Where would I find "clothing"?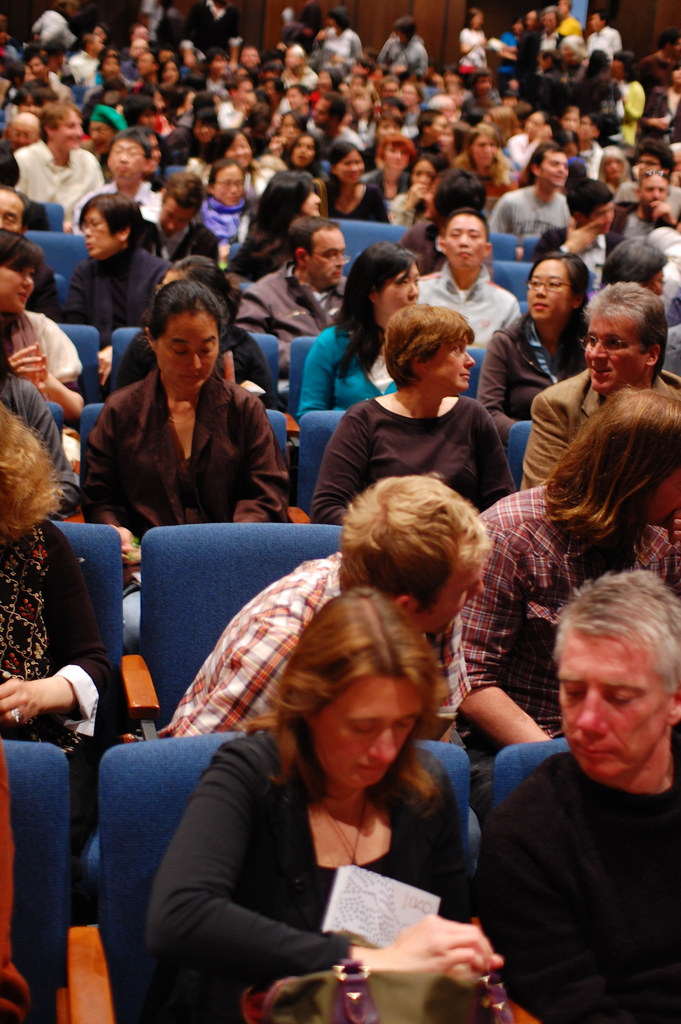
At box(82, 367, 289, 653).
